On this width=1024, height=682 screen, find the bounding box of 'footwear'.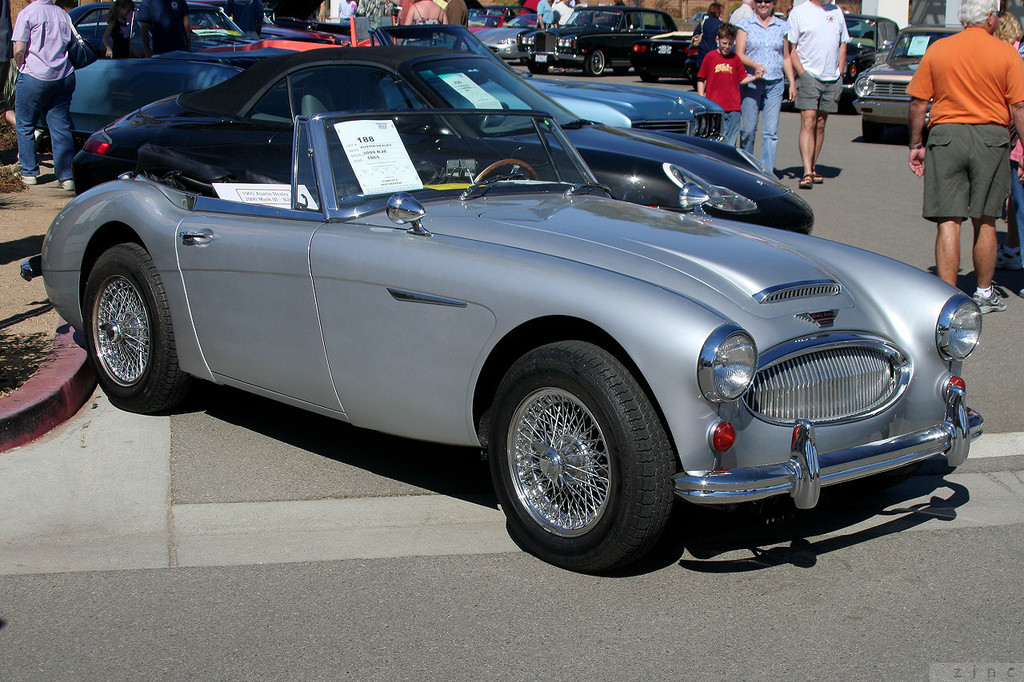
Bounding box: (x1=54, y1=178, x2=76, y2=193).
